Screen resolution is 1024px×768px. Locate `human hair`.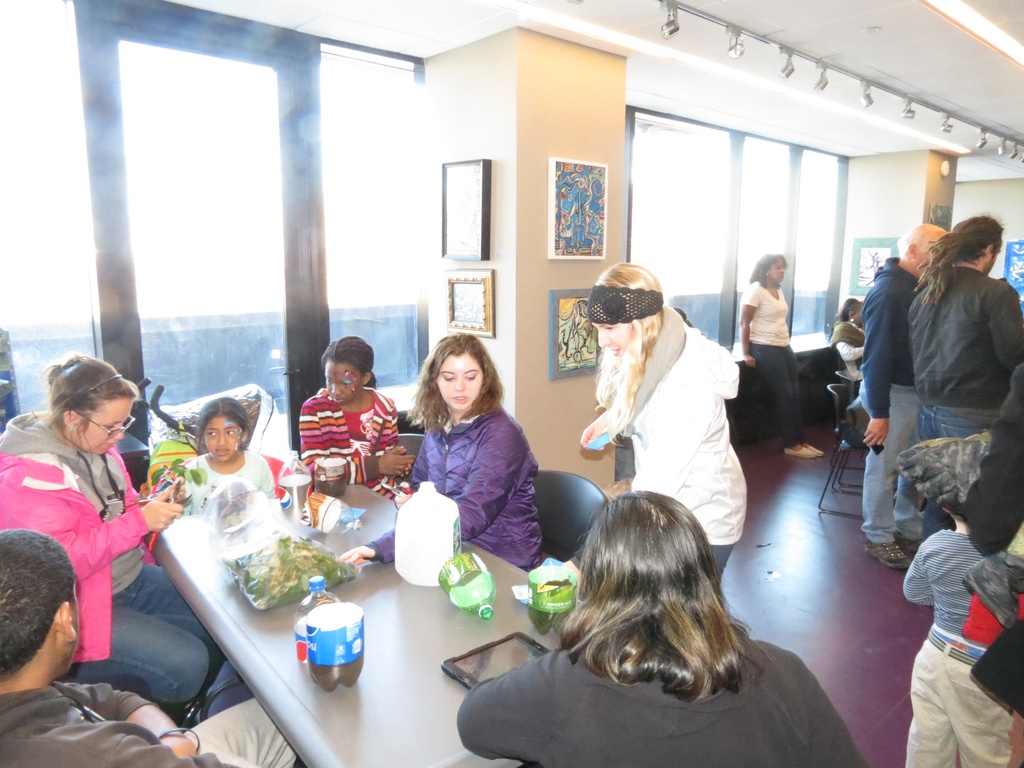
(left=321, top=337, right=380, bottom=389).
